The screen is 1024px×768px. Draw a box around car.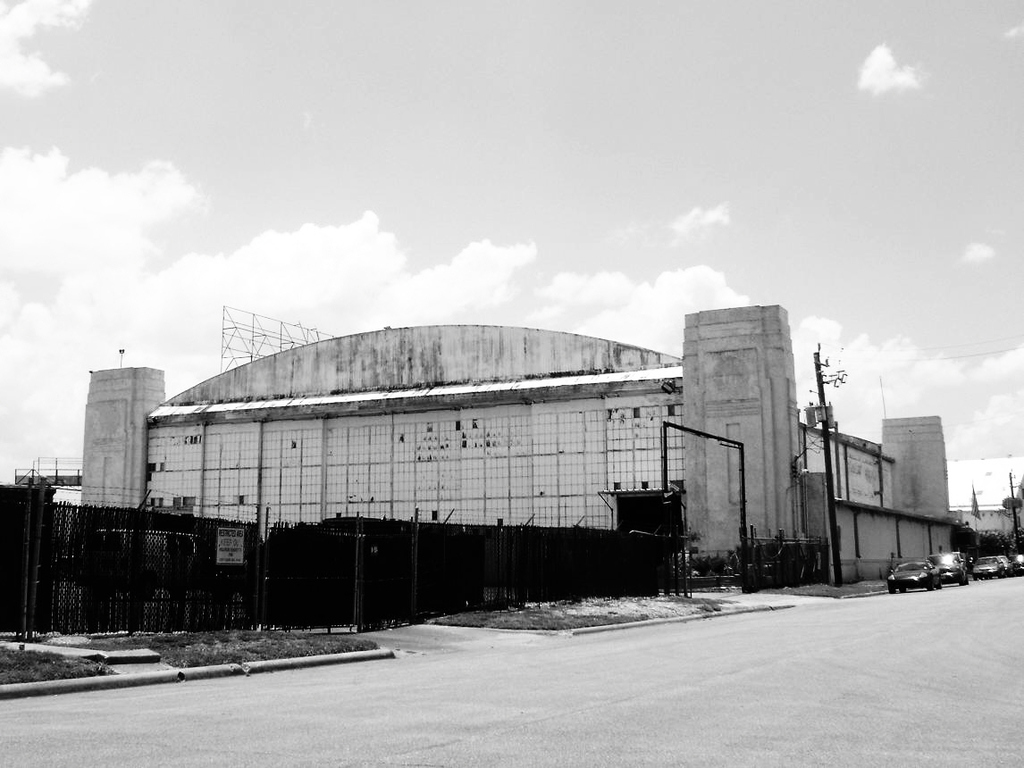
bbox=[969, 555, 1006, 580].
